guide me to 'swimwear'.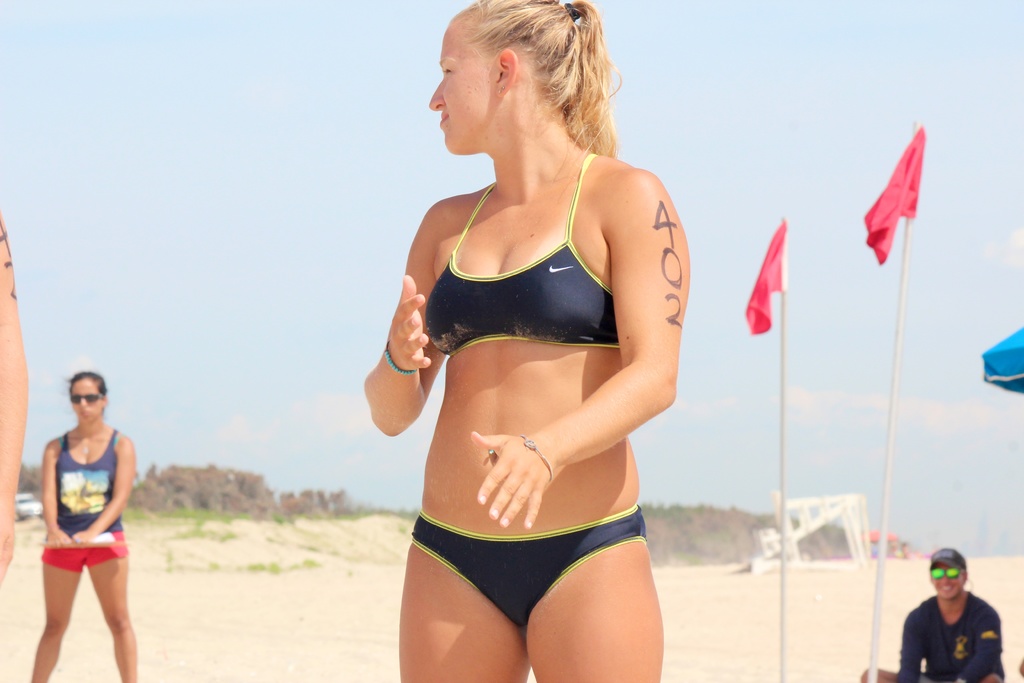
Guidance: (left=39, top=426, right=129, bottom=581).
